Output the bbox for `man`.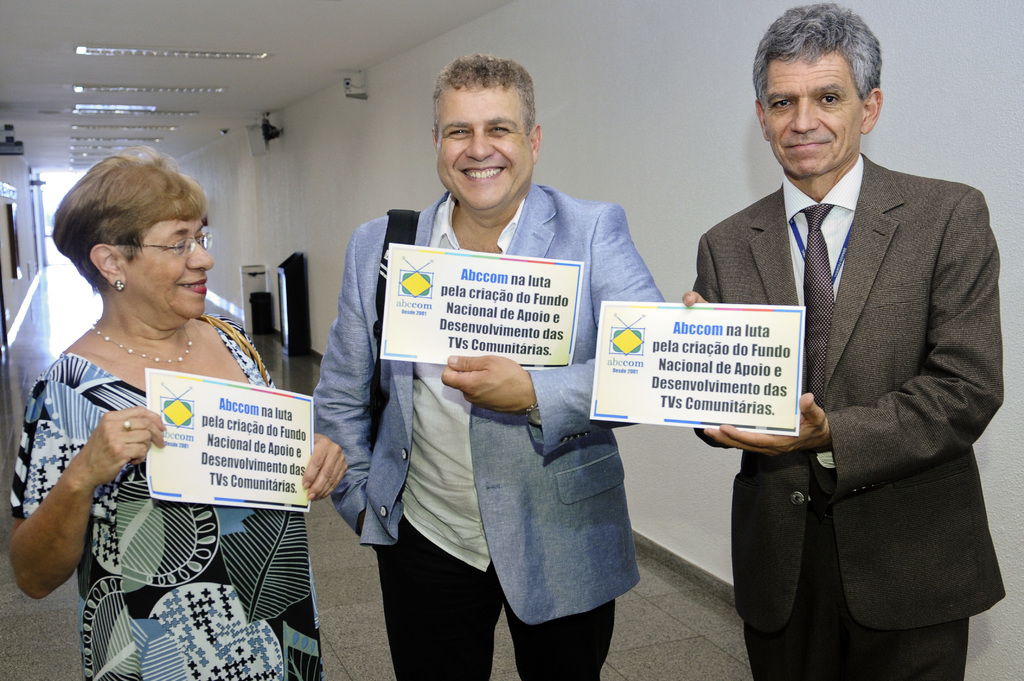
(692, 17, 998, 673).
